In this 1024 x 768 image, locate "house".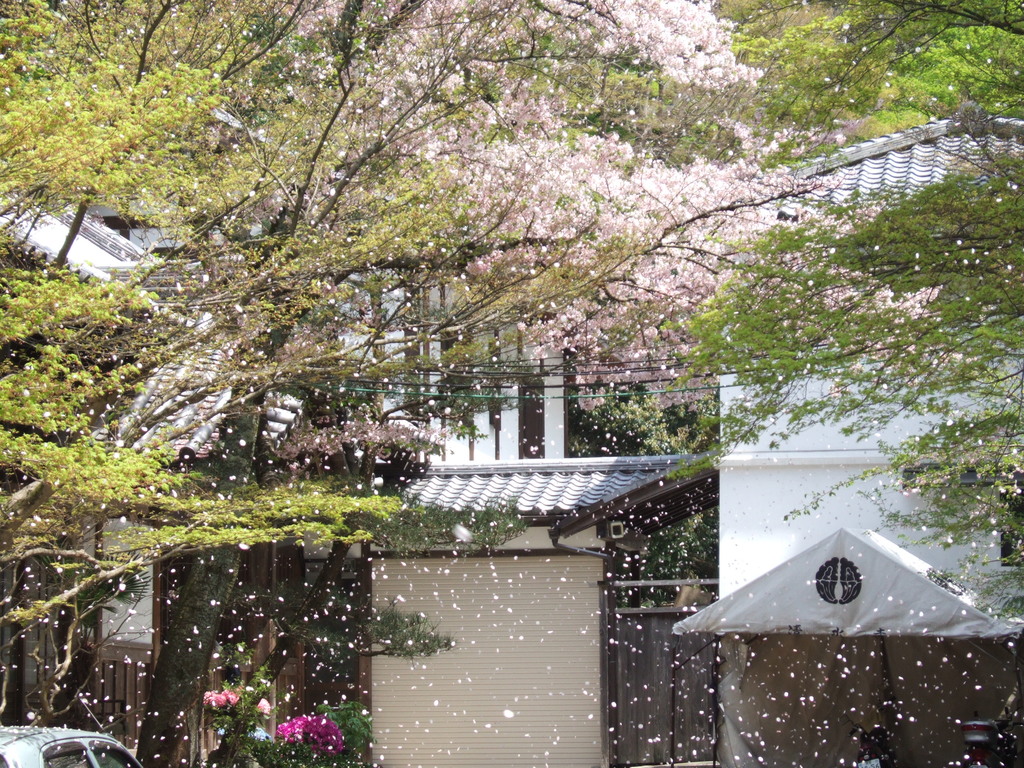
Bounding box: (154,458,726,767).
